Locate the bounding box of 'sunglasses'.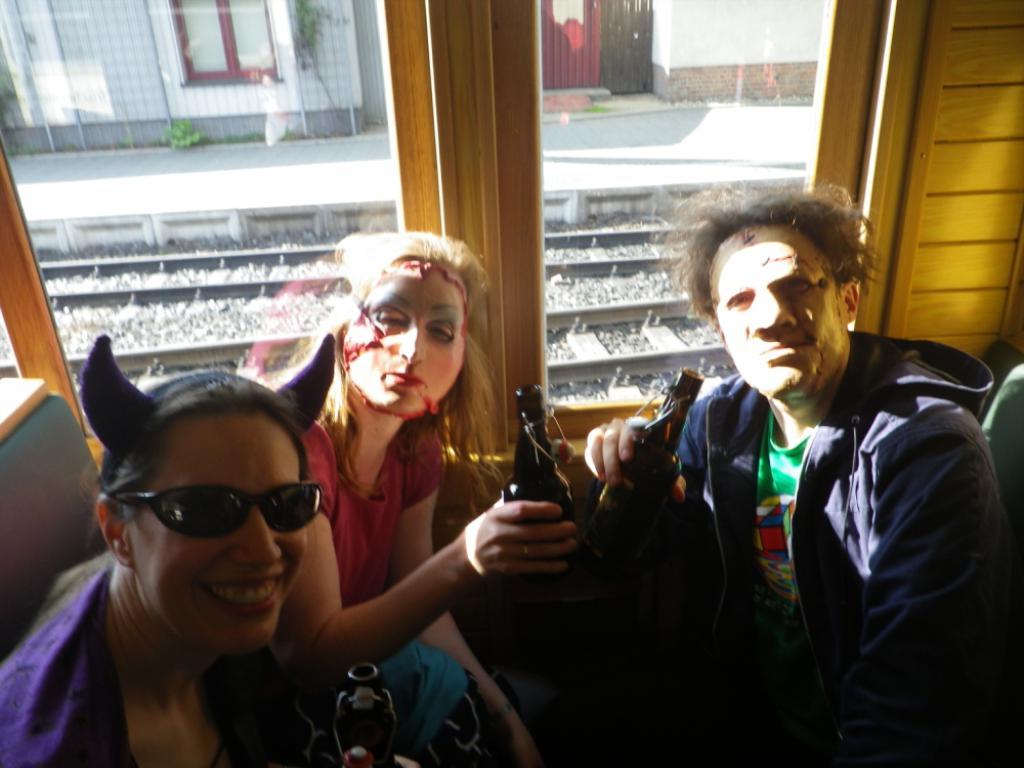
Bounding box: bbox=(115, 482, 323, 540).
